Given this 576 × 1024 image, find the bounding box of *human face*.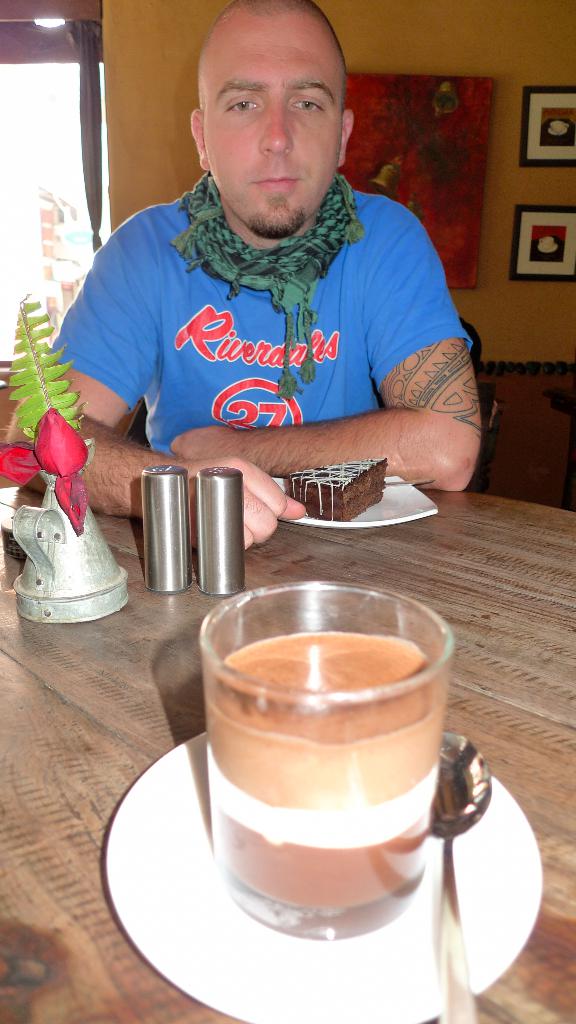
202 10 343 239.
